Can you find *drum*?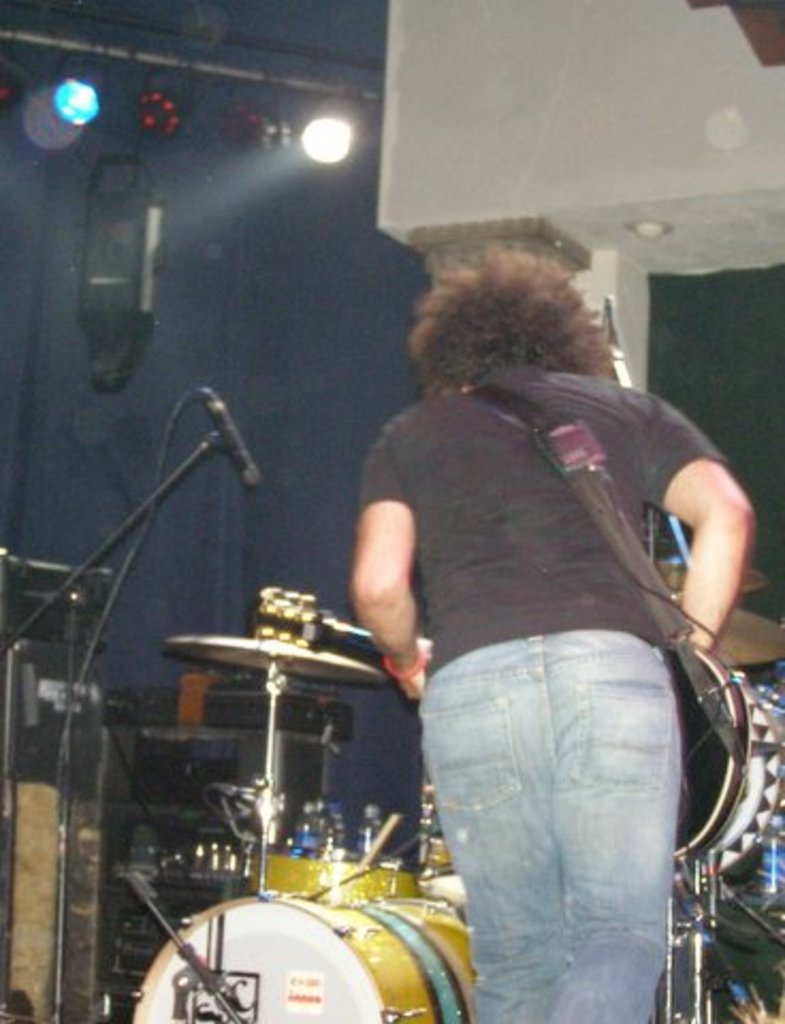
Yes, bounding box: <box>134,890,433,1022</box>.
